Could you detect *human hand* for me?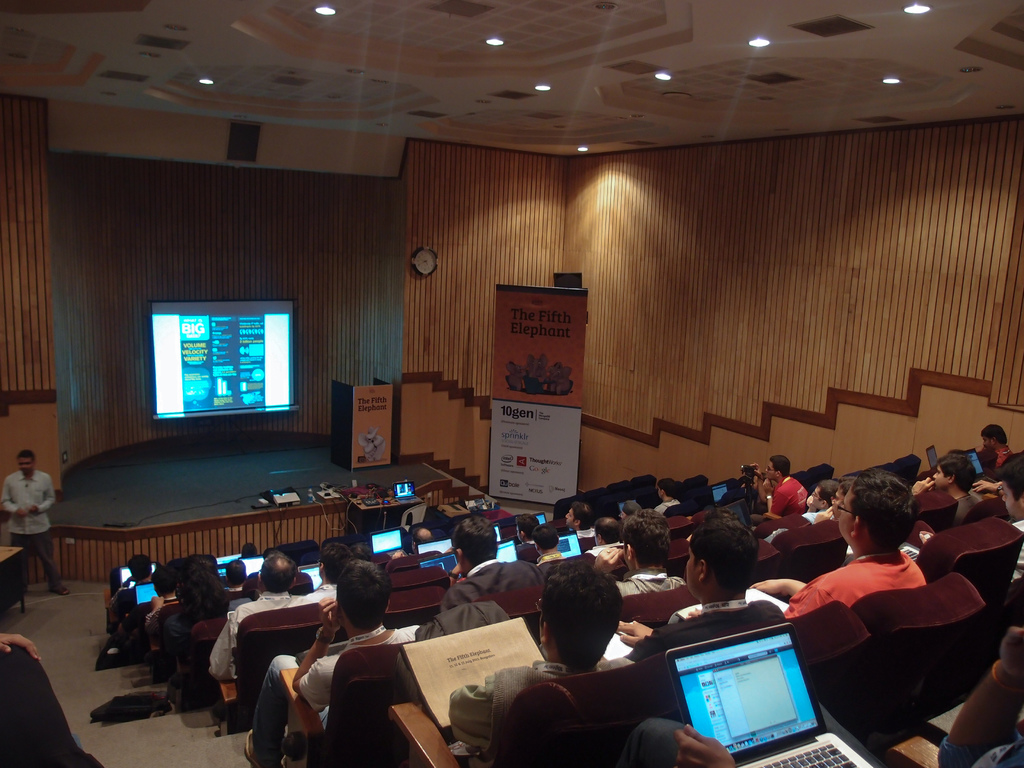
Detection result: 319, 593, 342, 633.
